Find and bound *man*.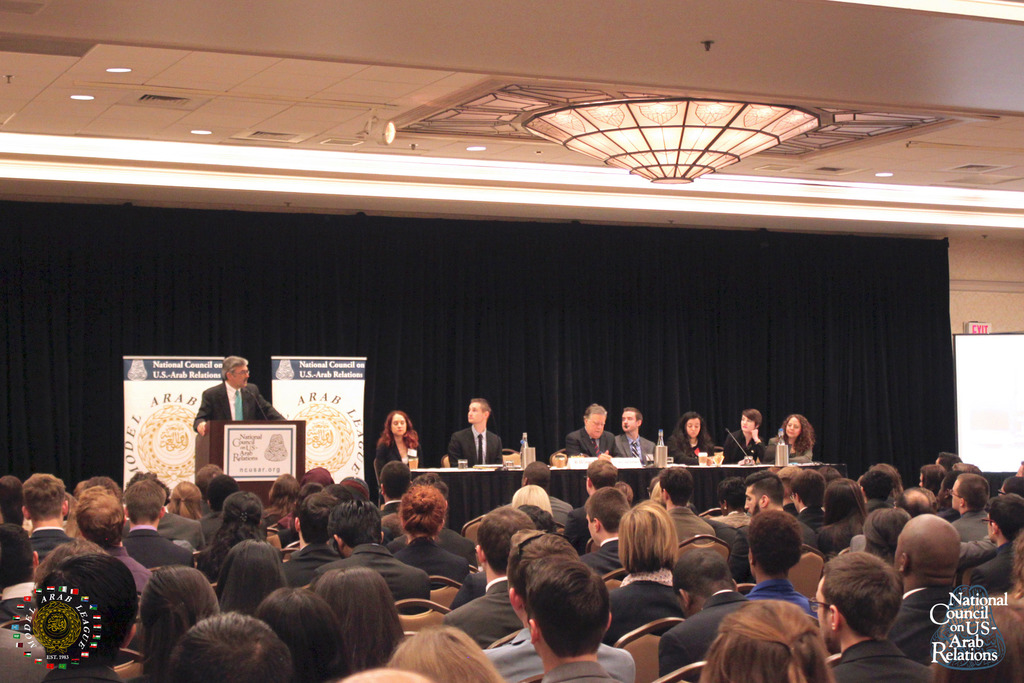
Bound: region(20, 466, 70, 562).
